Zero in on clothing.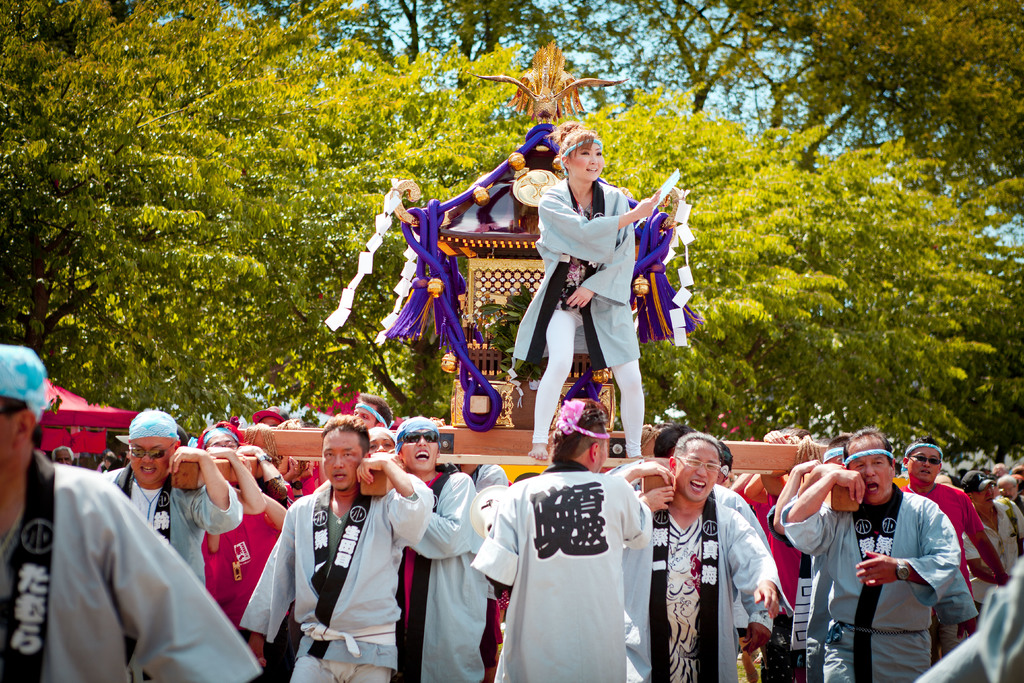
Zeroed in: [623, 501, 796, 682].
